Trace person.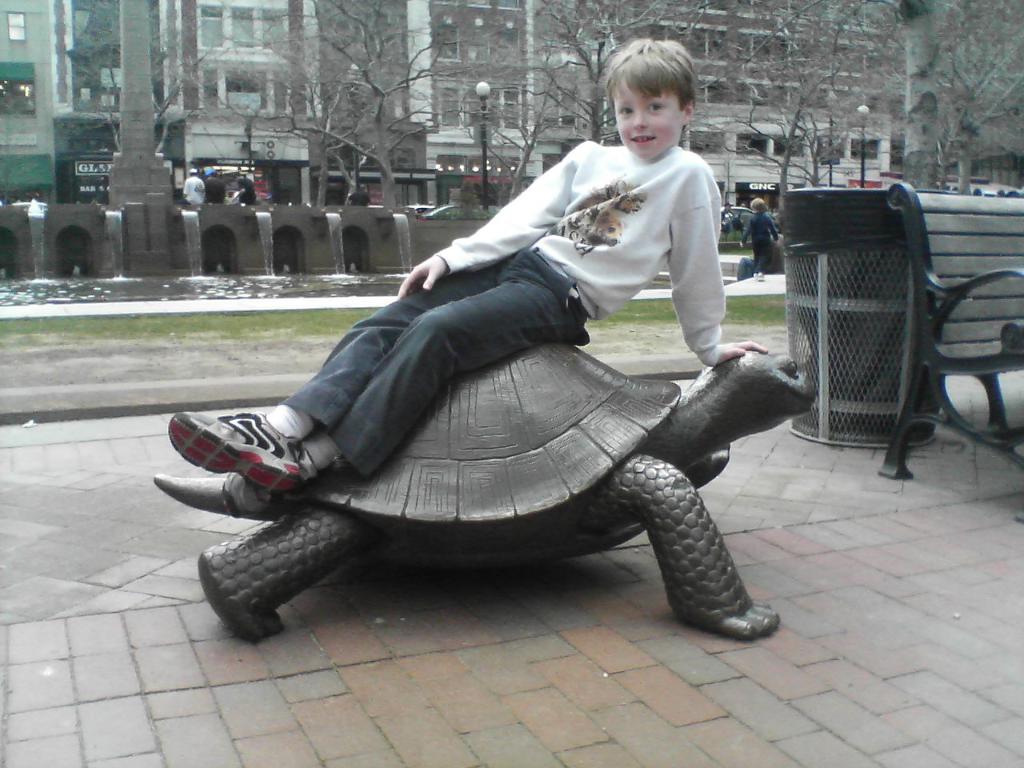
Traced to {"left": 342, "top": 182, "right": 377, "bottom": 206}.
